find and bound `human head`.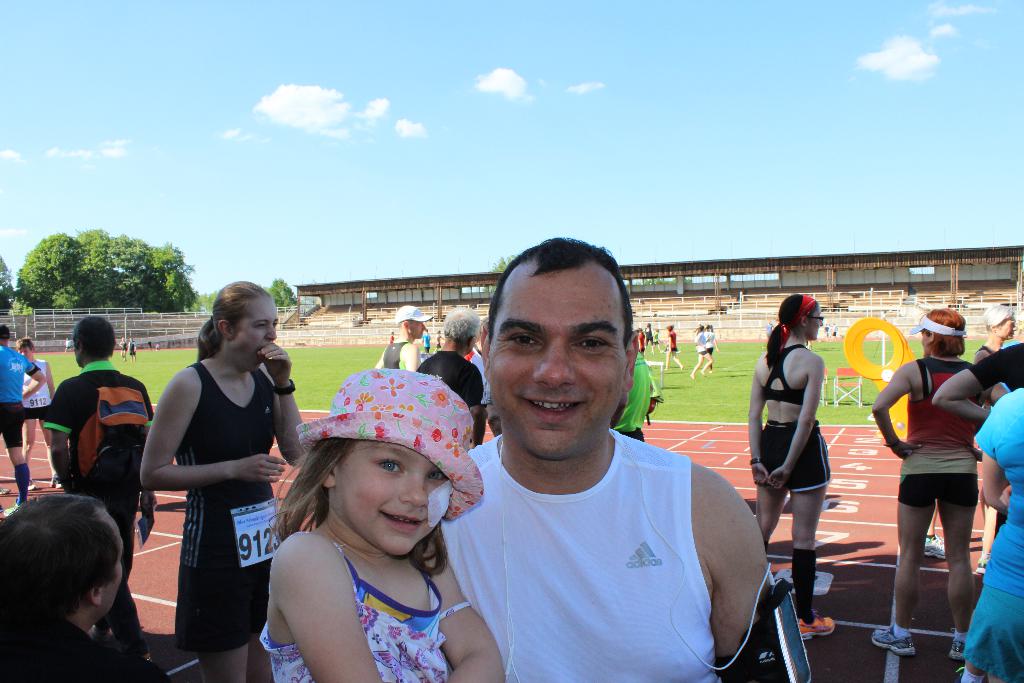
Bound: BBox(0, 322, 10, 345).
